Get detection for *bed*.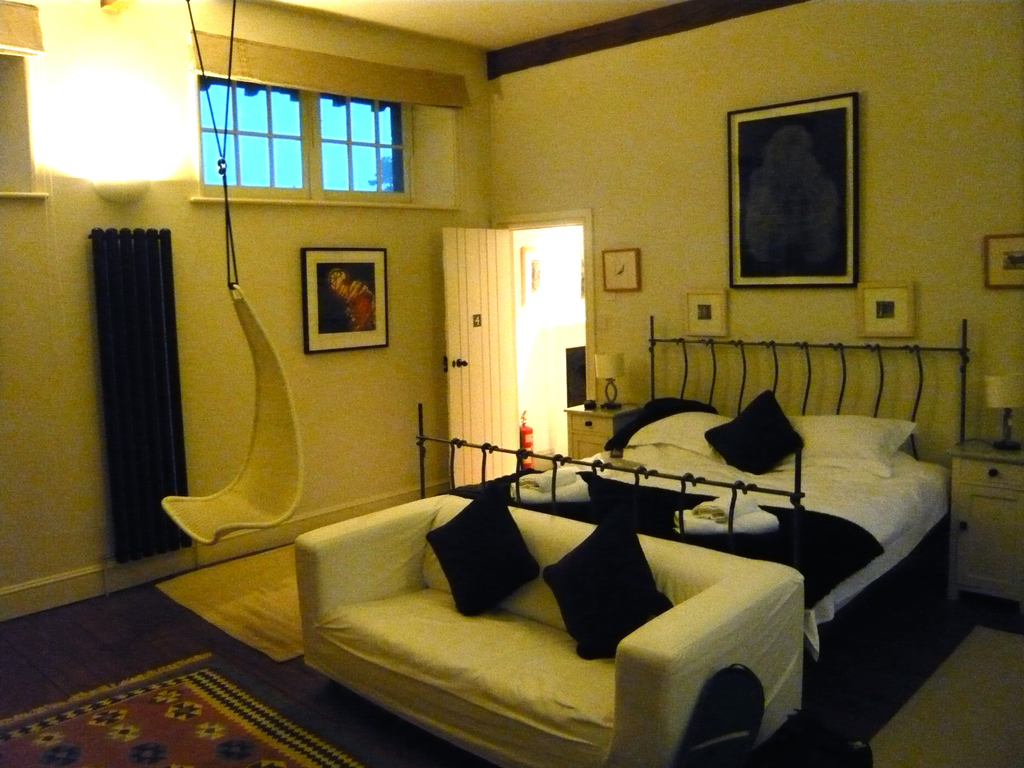
Detection: (423,308,972,663).
